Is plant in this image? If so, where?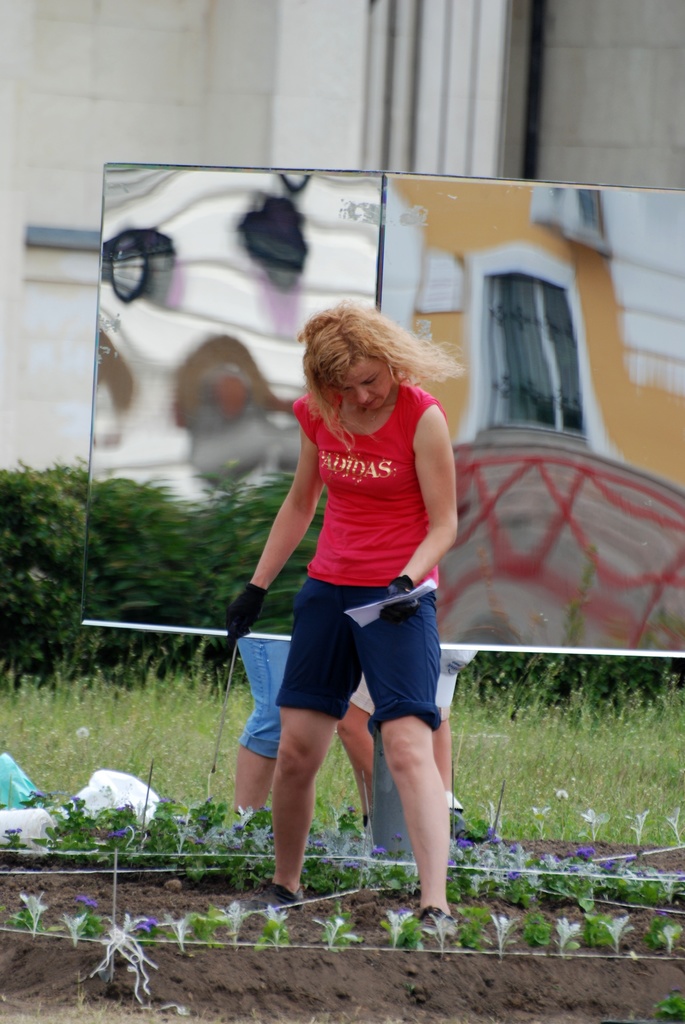
Yes, at [x1=0, y1=659, x2=684, y2=860].
